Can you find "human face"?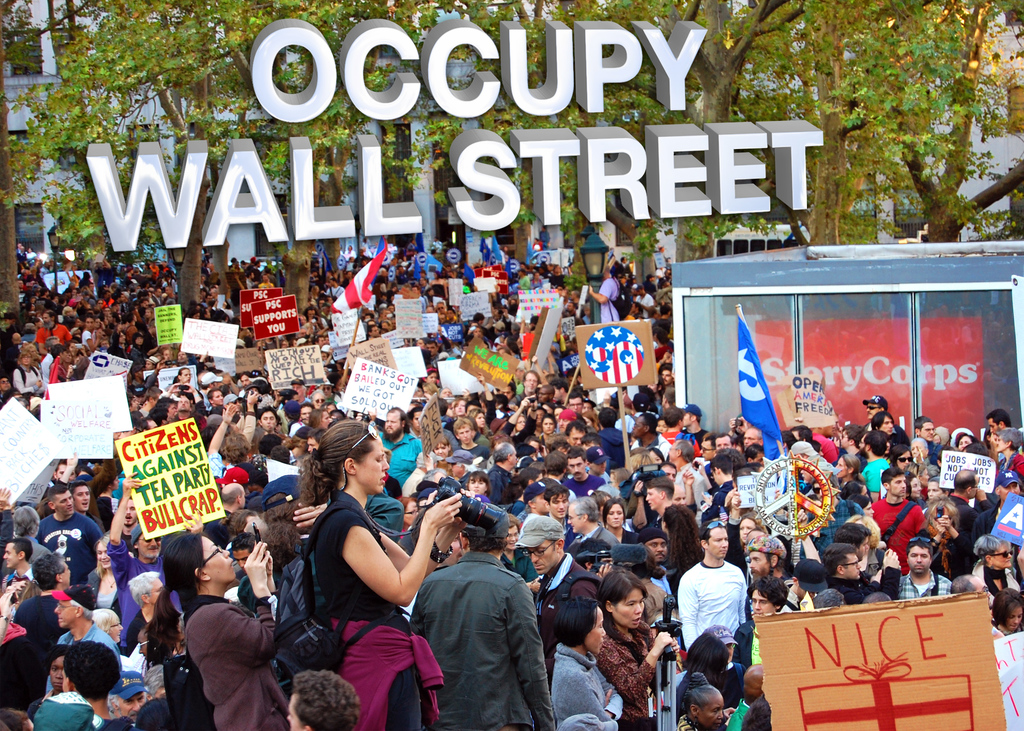
Yes, bounding box: (left=212, top=380, right=218, bottom=390).
